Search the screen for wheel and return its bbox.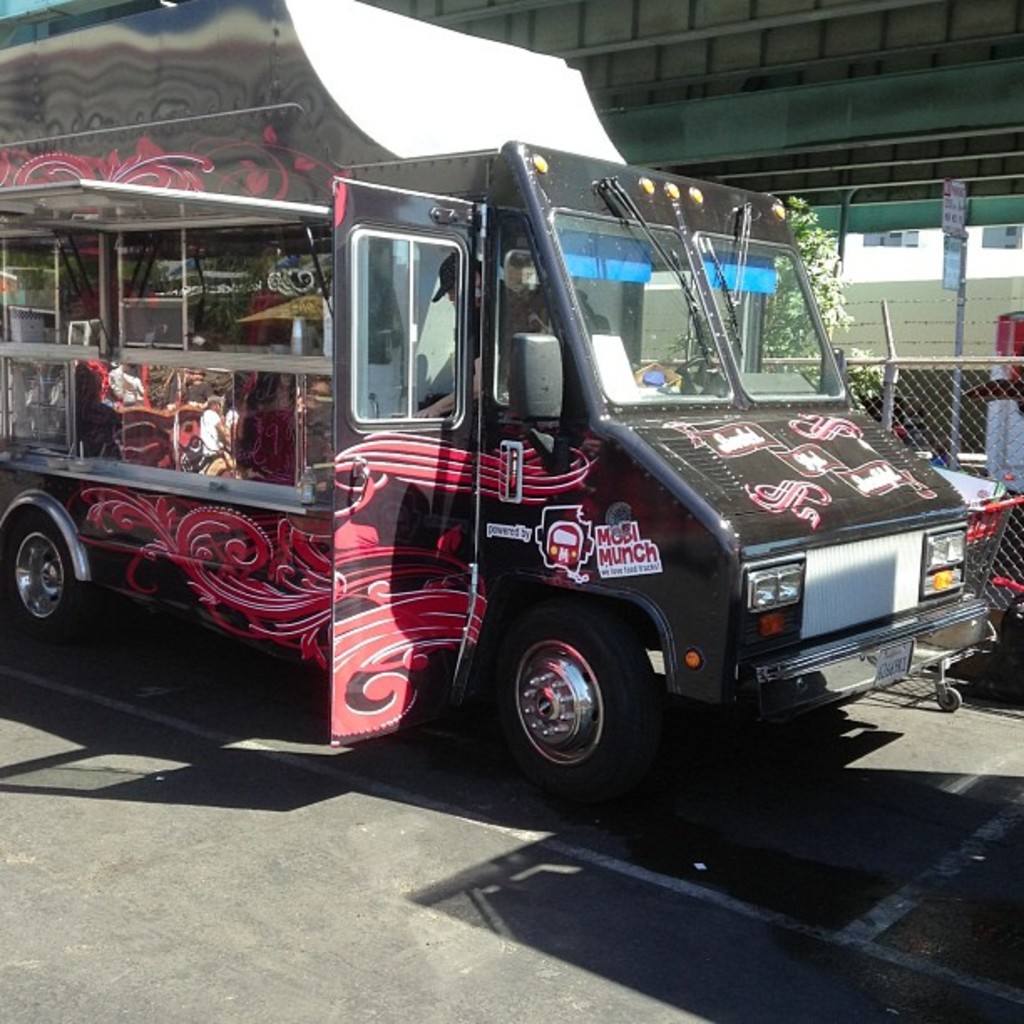
Found: 934,686,959,716.
